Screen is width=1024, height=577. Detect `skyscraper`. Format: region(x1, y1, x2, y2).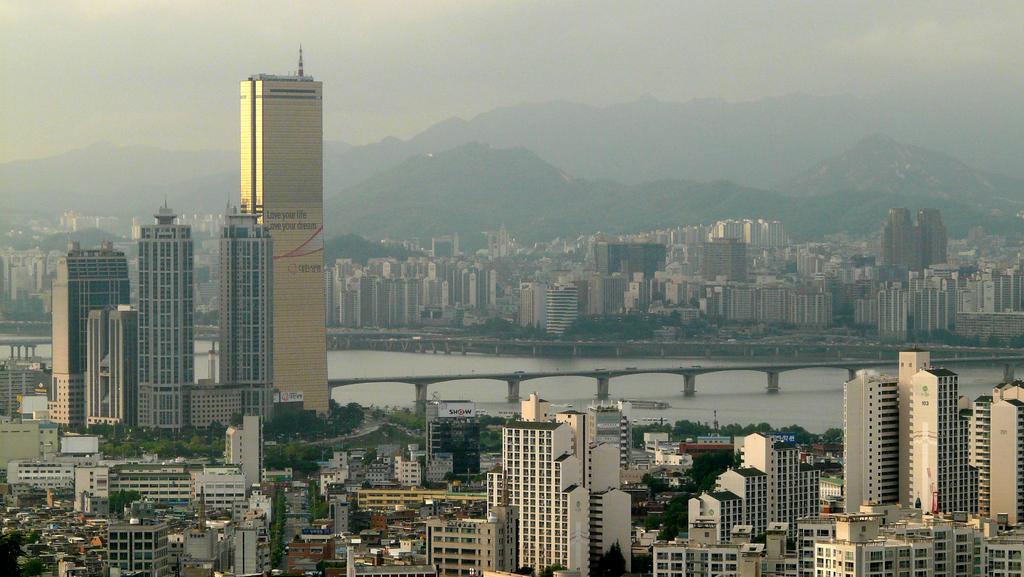
region(392, 457, 424, 485).
